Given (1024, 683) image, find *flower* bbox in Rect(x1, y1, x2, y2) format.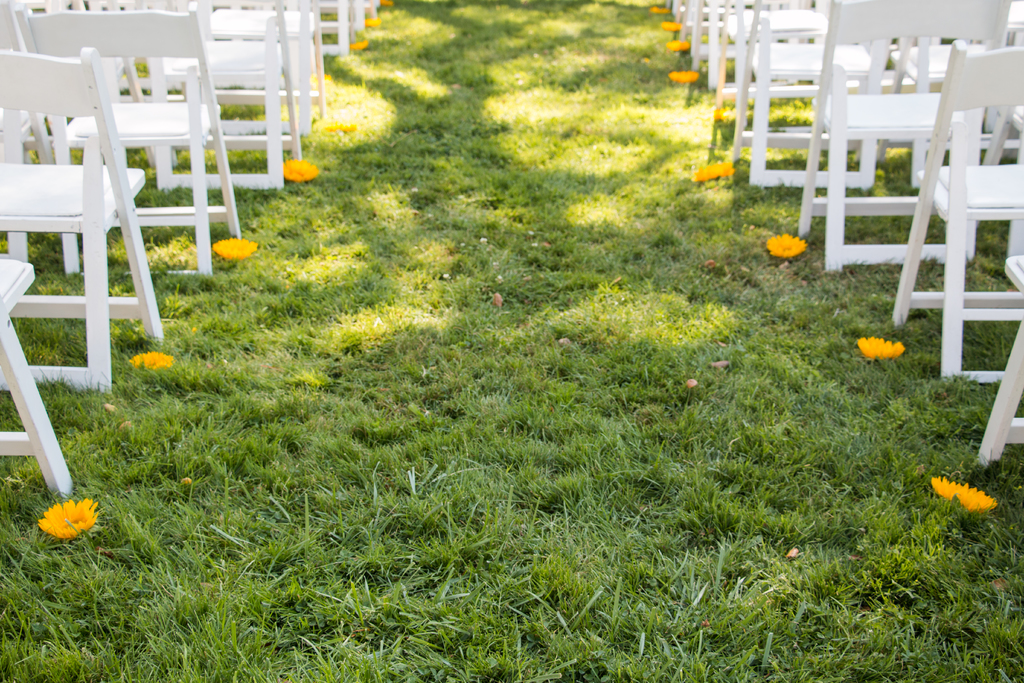
Rect(657, 15, 685, 30).
